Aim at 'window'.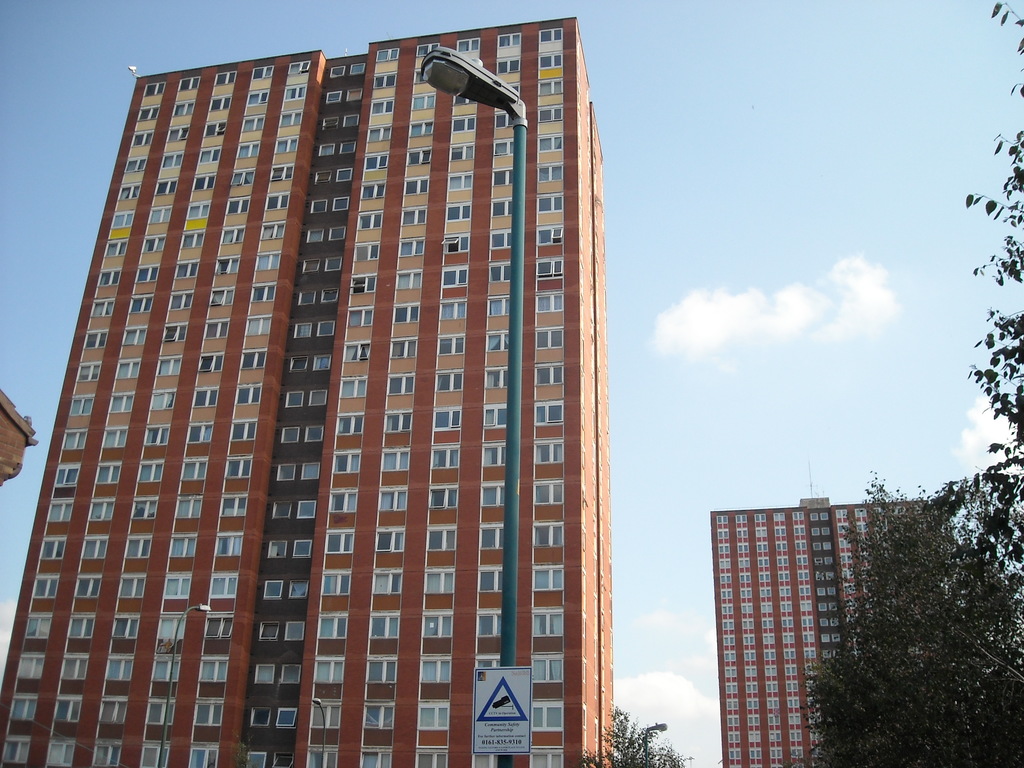
Aimed at box(320, 115, 336, 132).
